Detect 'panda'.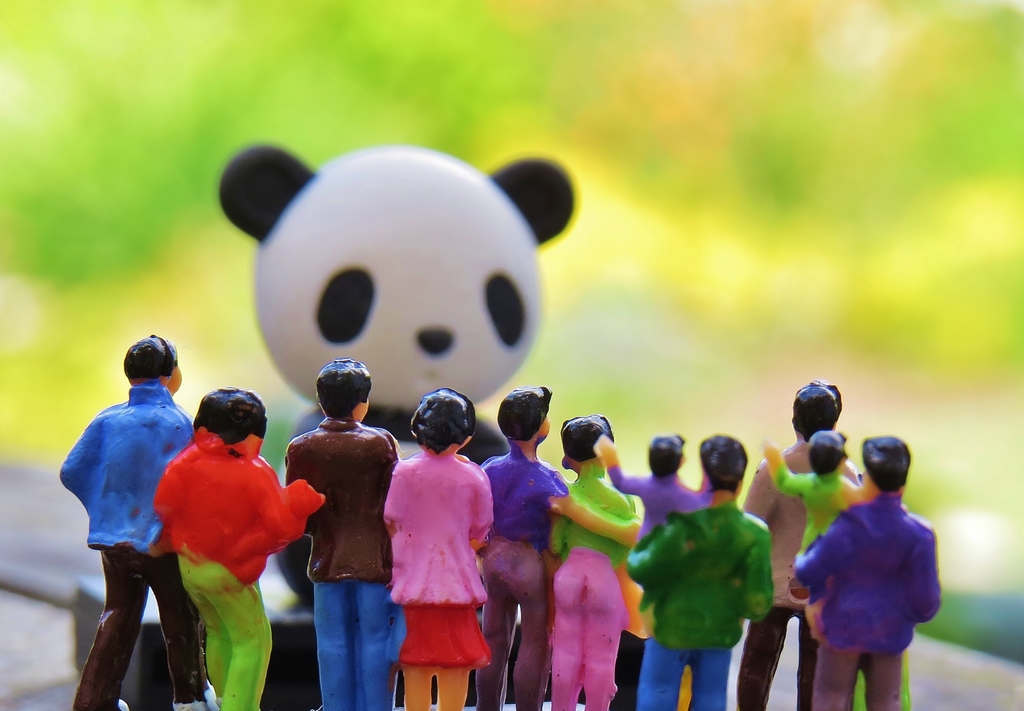
Detected at 220 141 576 601.
